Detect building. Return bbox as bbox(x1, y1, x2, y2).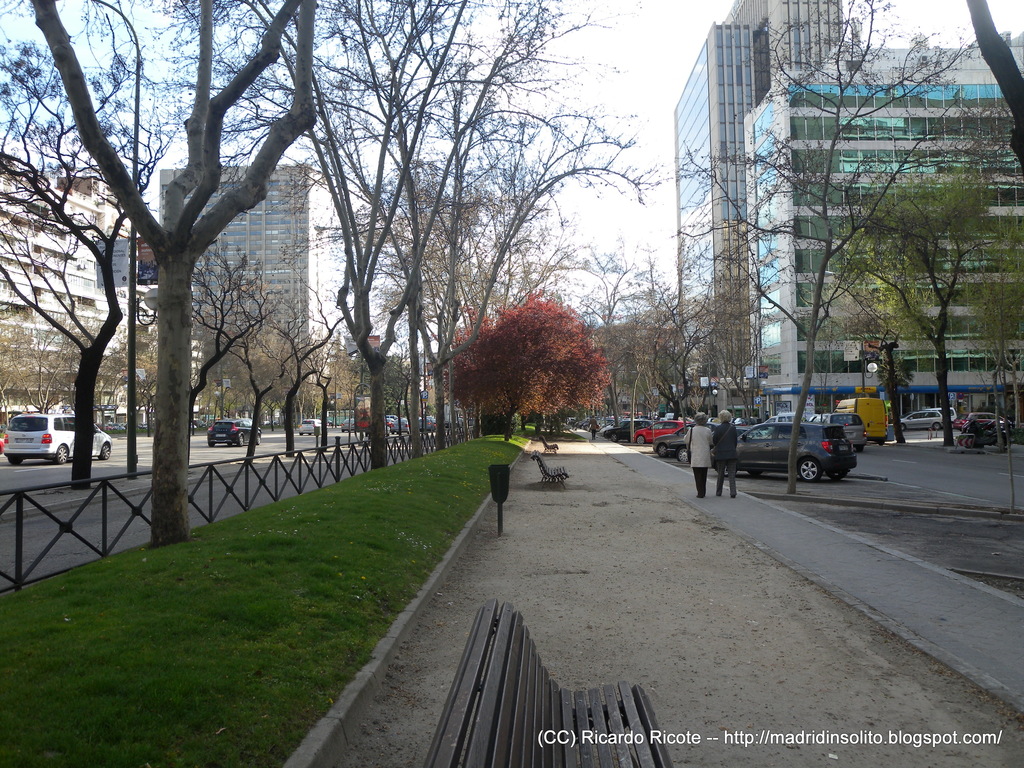
bbox(726, 0, 846, 106).
